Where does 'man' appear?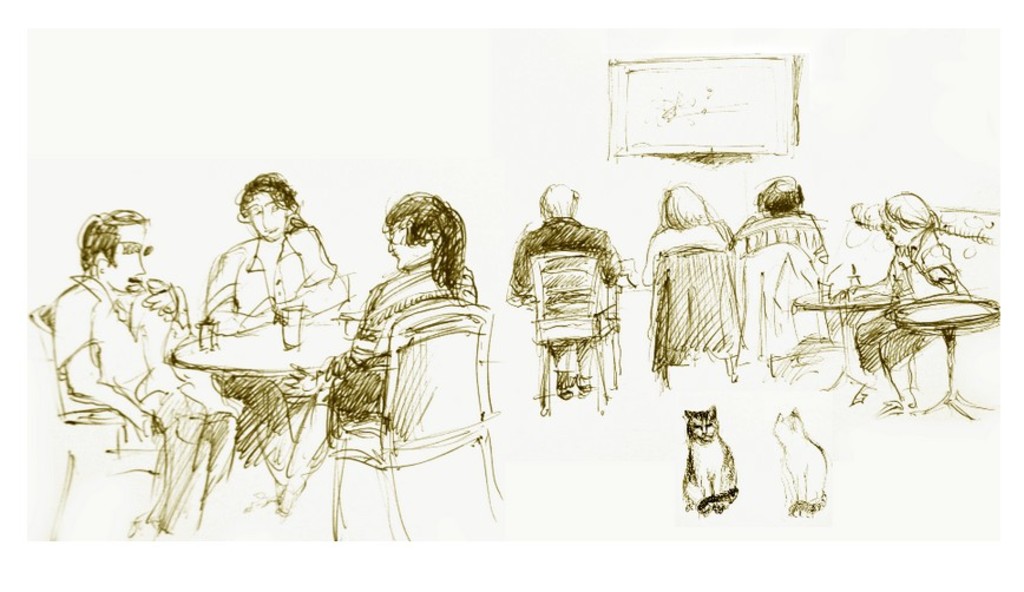
Appears at 17/203/241/545.
